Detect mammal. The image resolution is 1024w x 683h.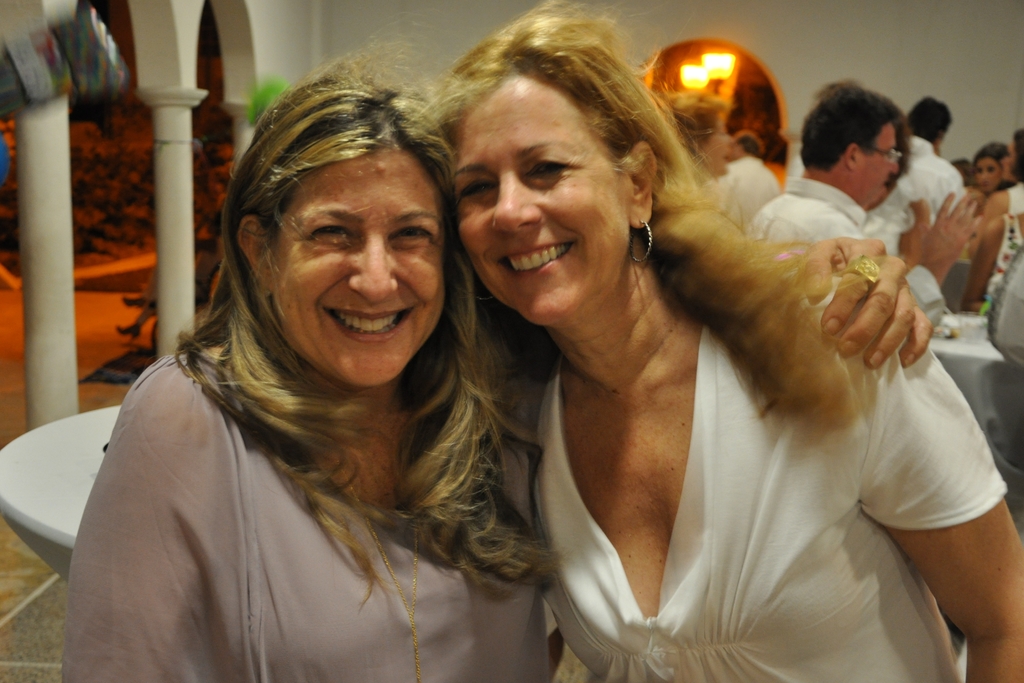
x1=973 y1=138 x2=1009 y2=211.
